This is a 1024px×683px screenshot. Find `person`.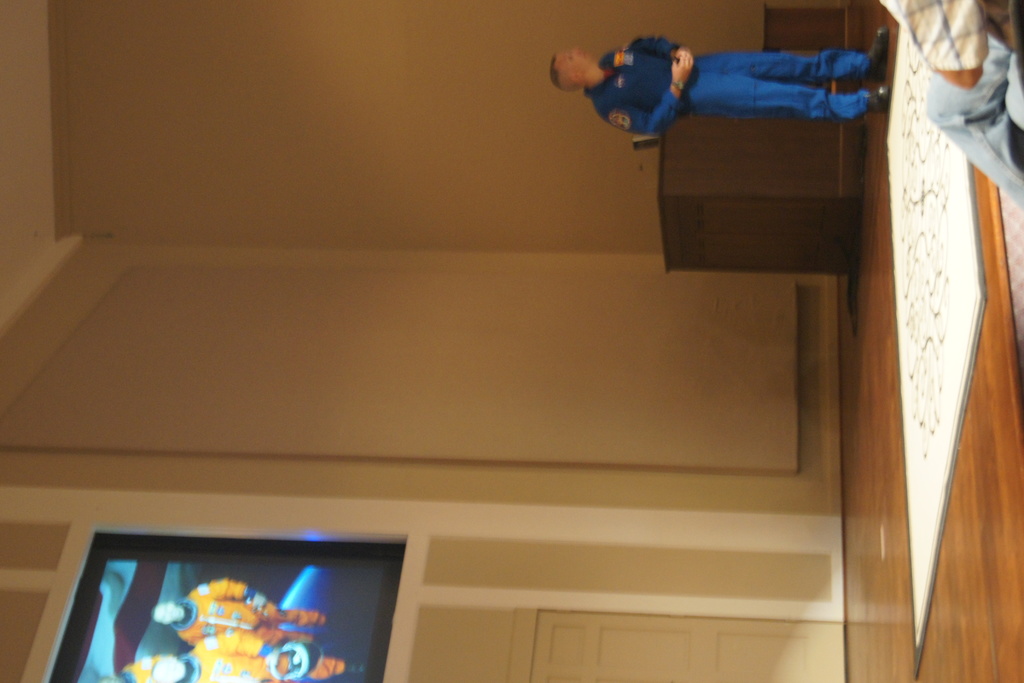
Bounding box: [left=119, top=634, right=345, bottom=682].
